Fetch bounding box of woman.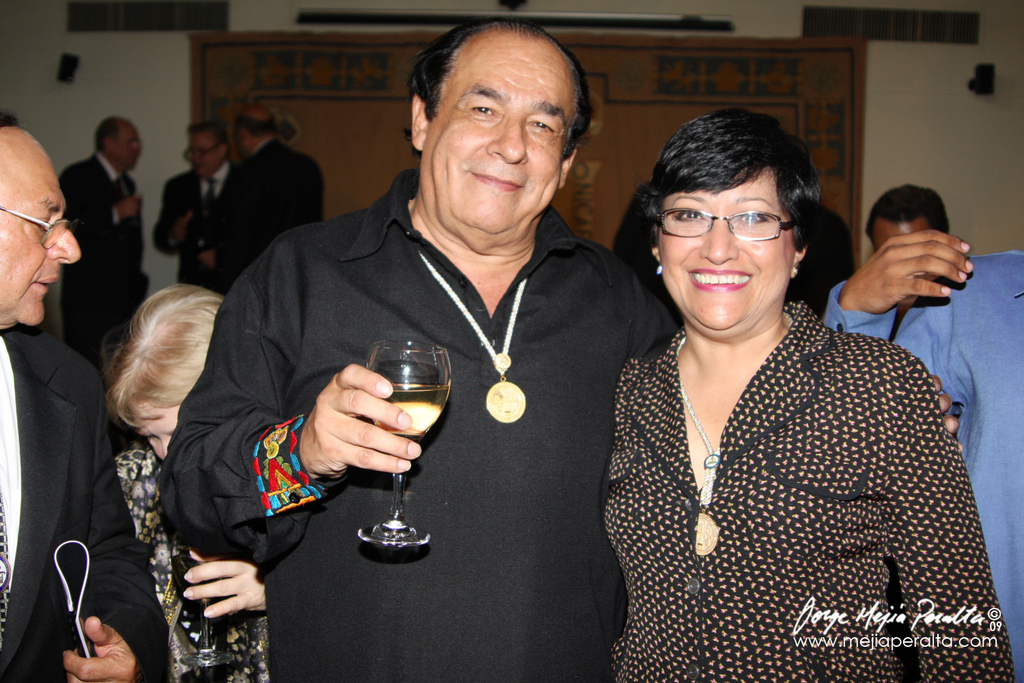
Bbox: x1=587 y1=109 x2=987 y2=673.
